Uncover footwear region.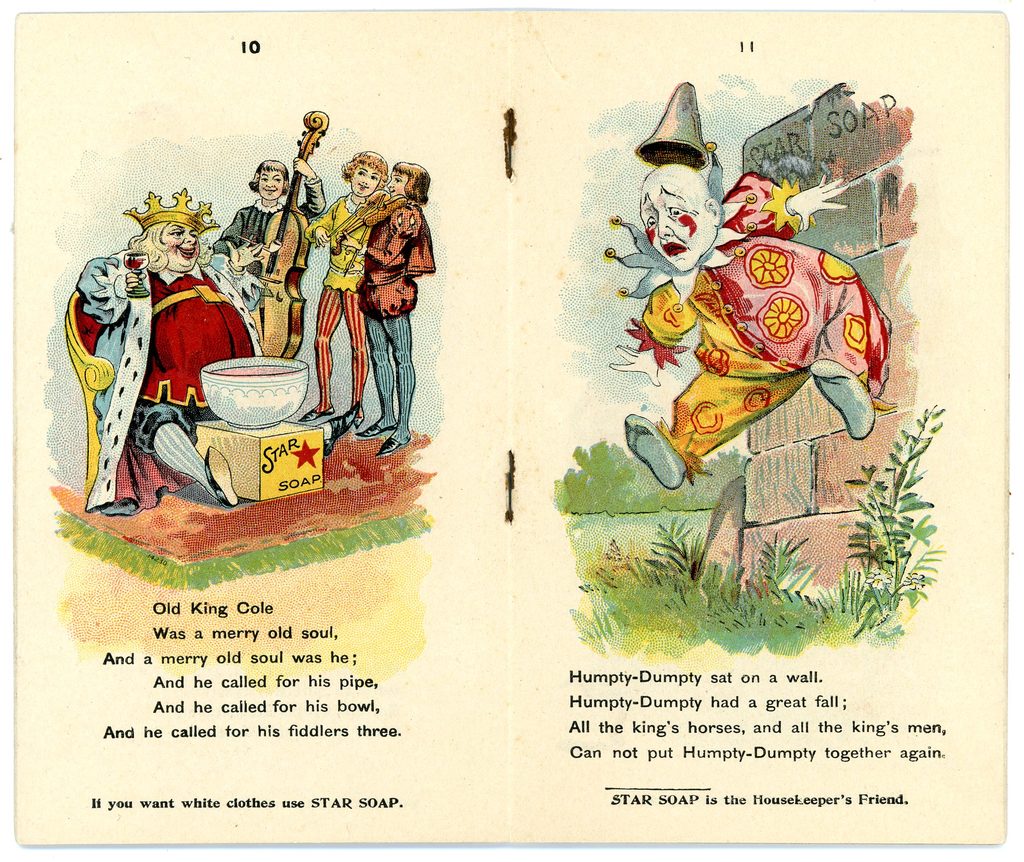
Uncovered: rect(810, 361, 877, 442).
